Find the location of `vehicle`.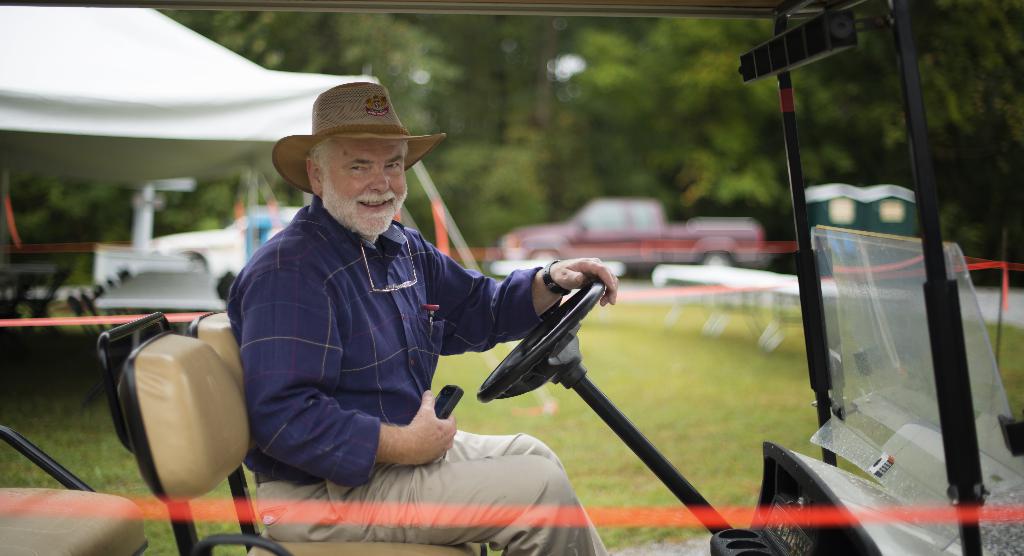
Location: 0, 0, 1023, 555.
